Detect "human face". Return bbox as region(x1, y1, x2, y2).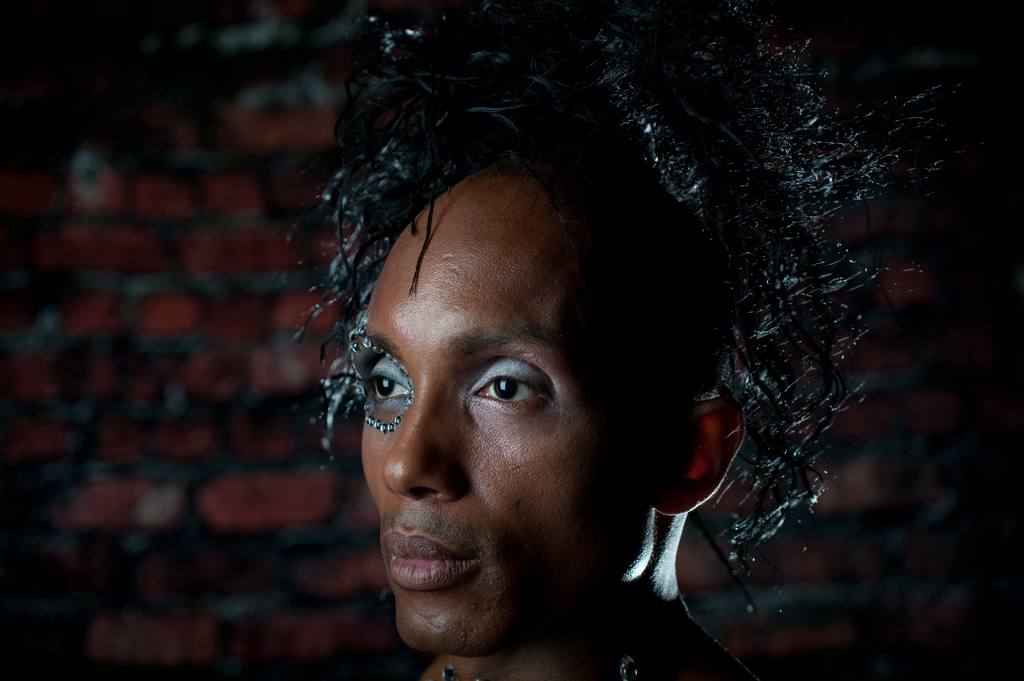
region(353, 157, 702, 650).
